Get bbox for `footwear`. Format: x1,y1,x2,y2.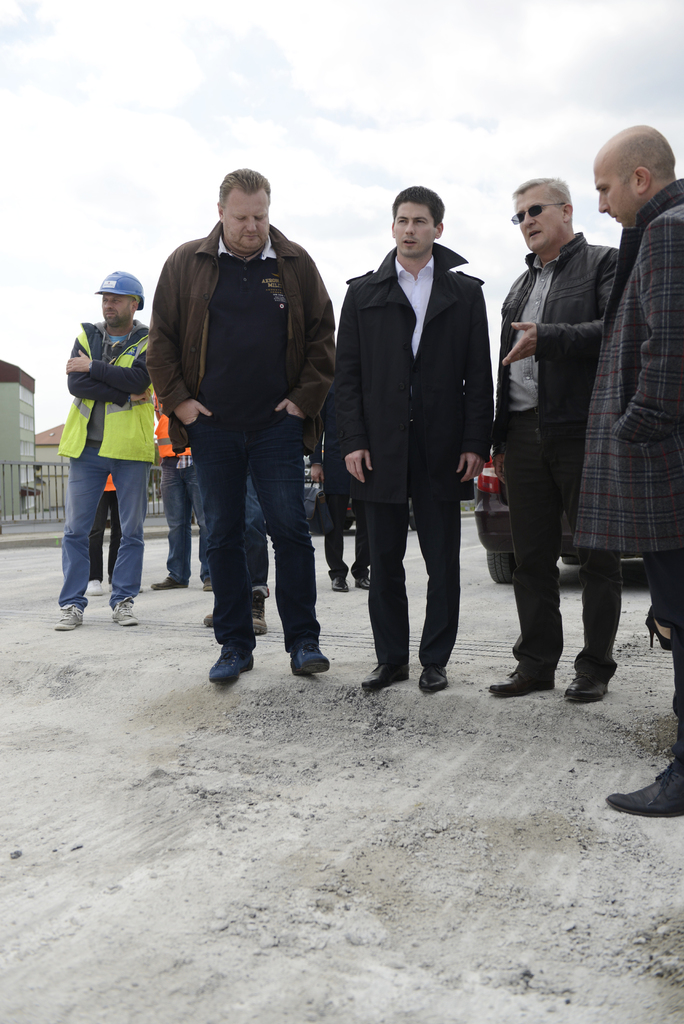
112,602,136,623.
